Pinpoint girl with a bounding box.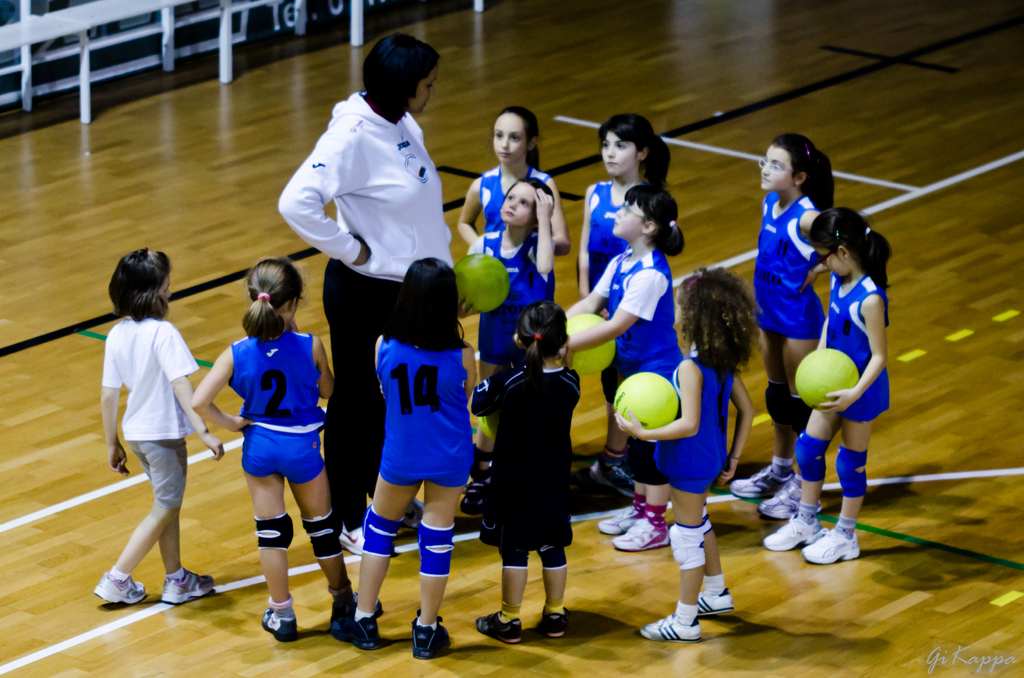
x1=563 y1=185 x2=687 y2=550.
